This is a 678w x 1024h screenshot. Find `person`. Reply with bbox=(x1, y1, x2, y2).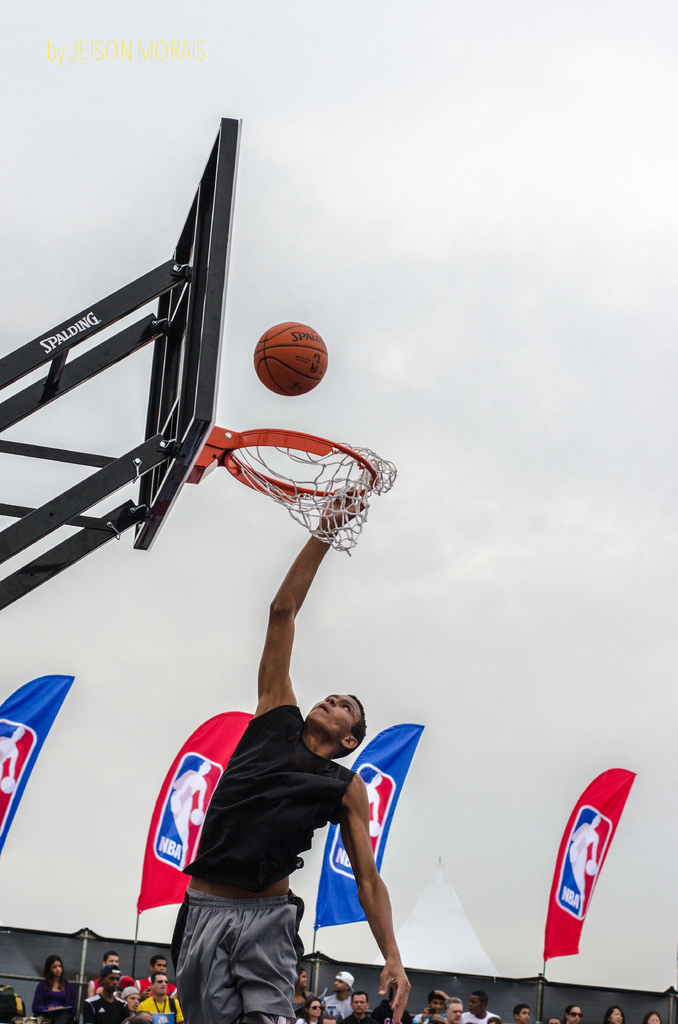
bbox=(146, 448, 423, 1019).
